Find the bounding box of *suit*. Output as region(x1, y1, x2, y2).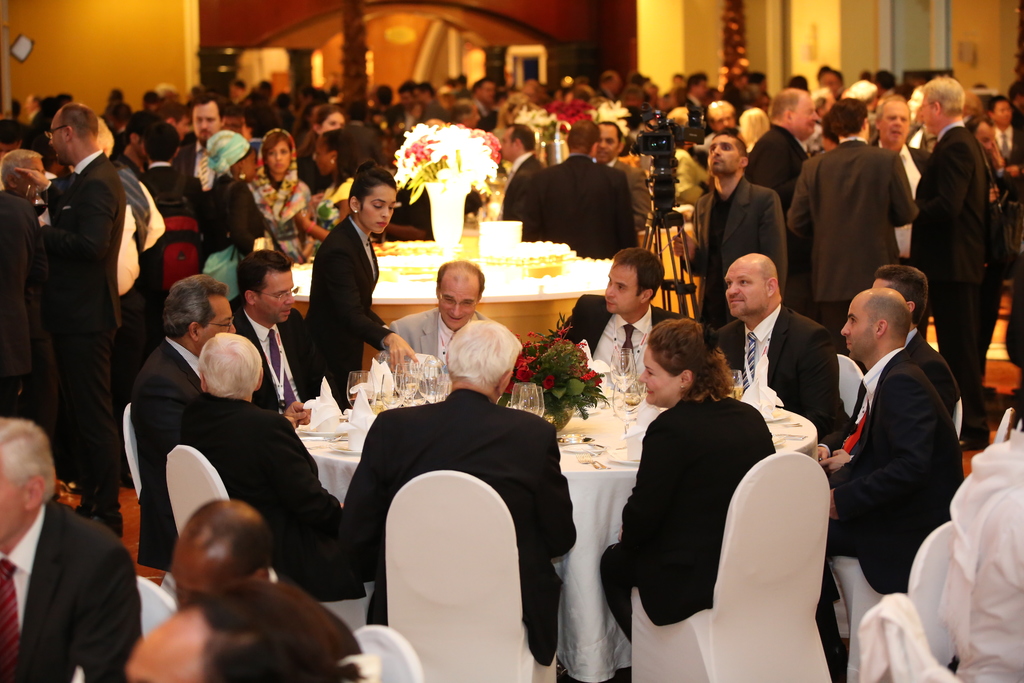
region(499, 149, 545, 226).
